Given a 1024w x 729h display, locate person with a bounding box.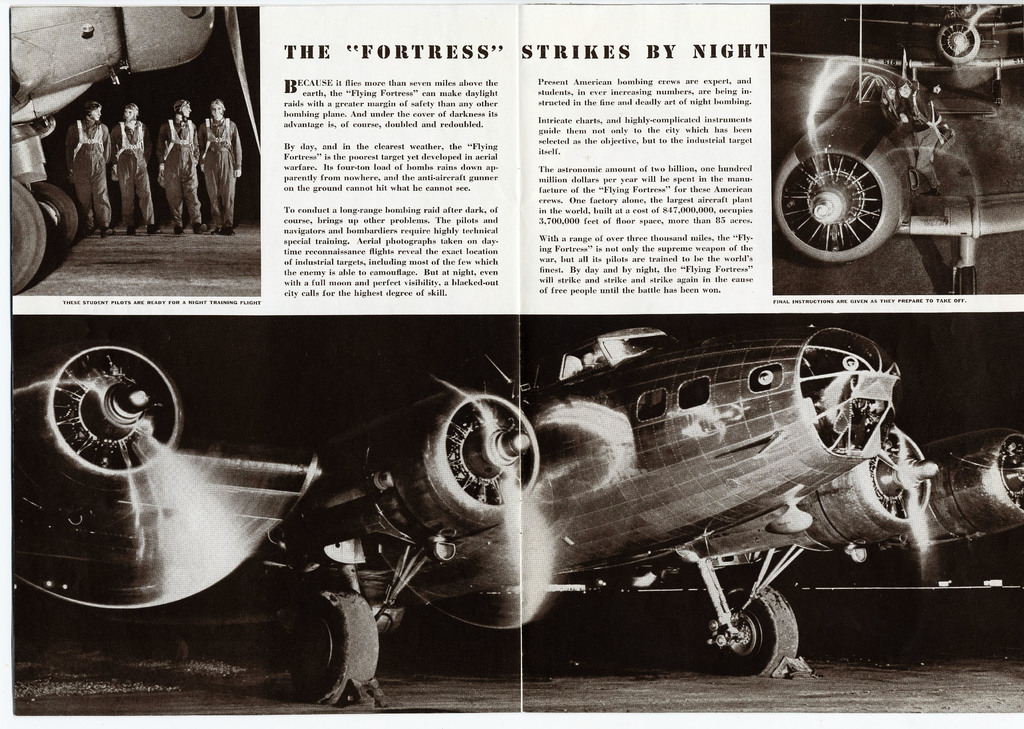
Located: [109,104,156,236].
